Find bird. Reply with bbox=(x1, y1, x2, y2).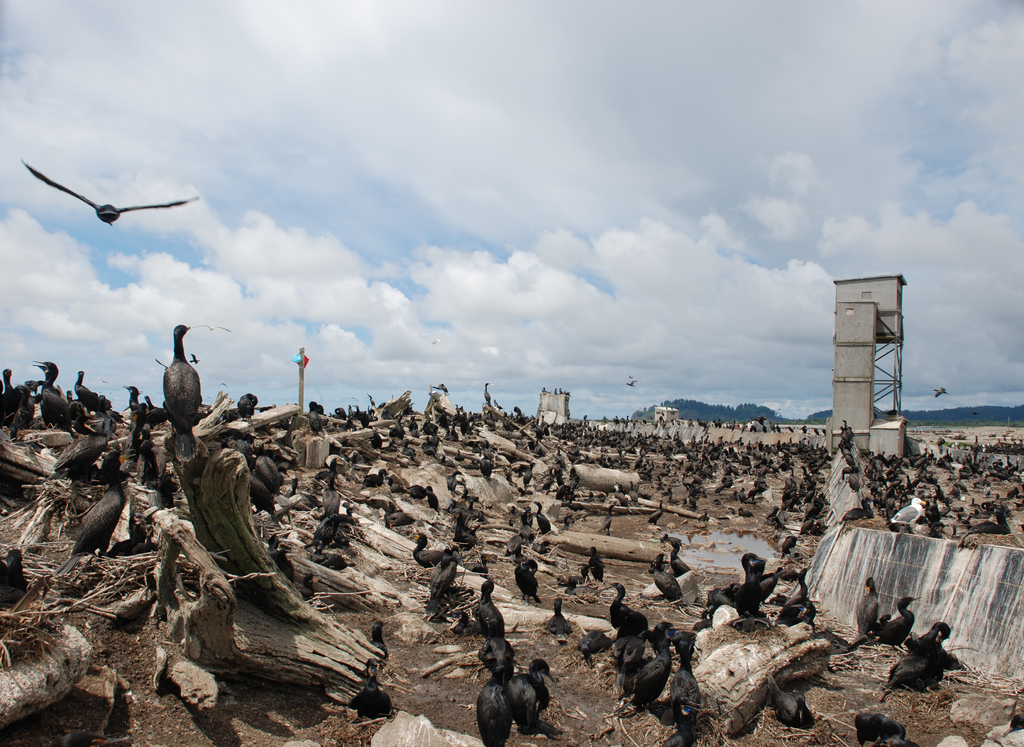
bbox=(57, 417, 129, 497).
